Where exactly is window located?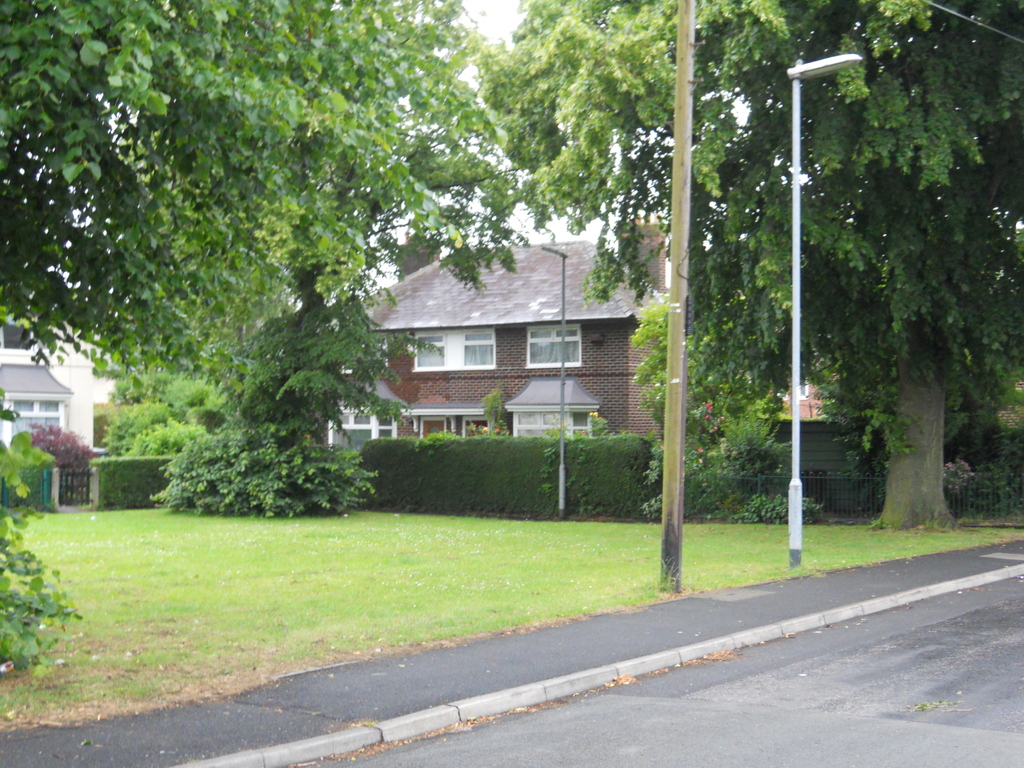
Its bounding box is x1=515 y1=394 x2=575 y2=428.
